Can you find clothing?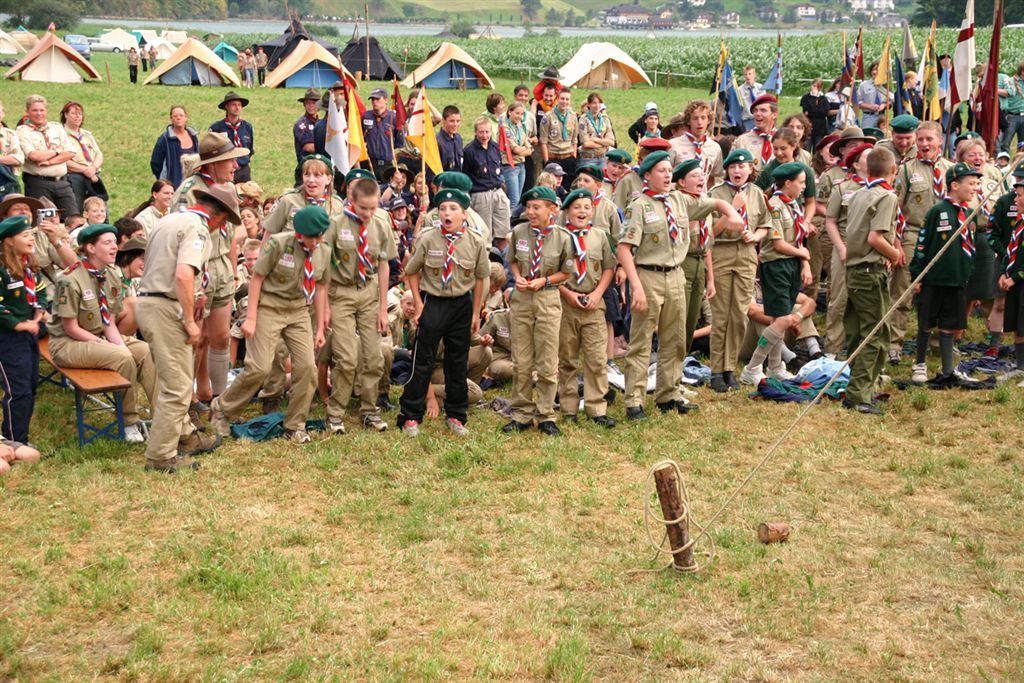
Yes, bounding box: (x1=254, y1=189, x2=337, y2=227).
